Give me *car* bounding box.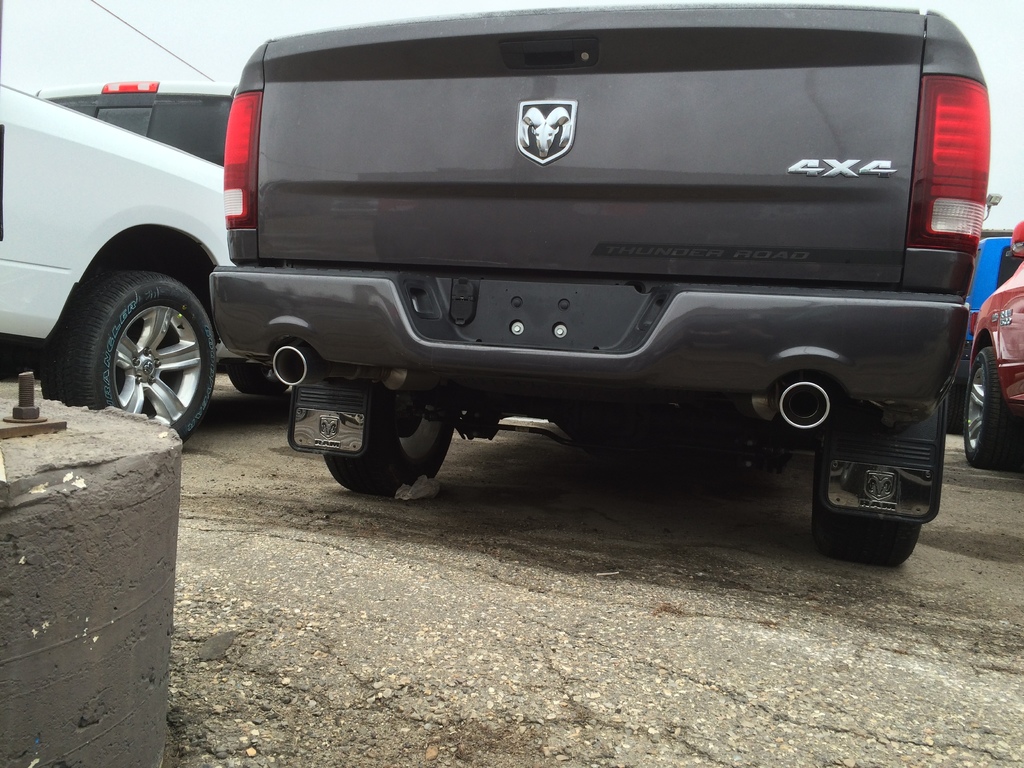
212, 7, 991, 564.
